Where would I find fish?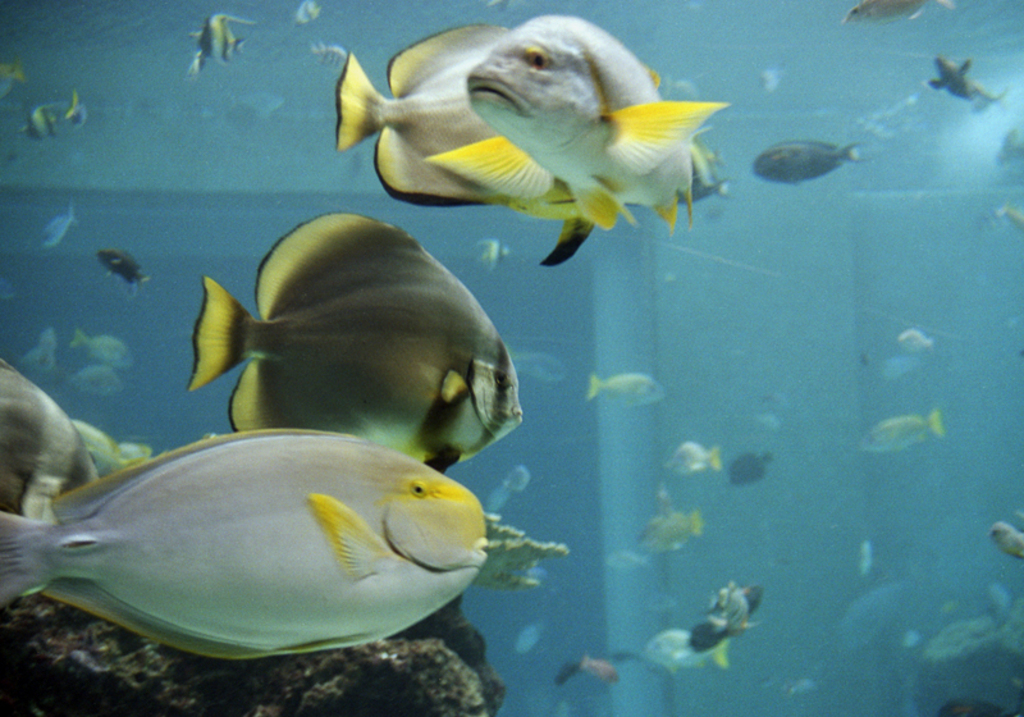
At region(460, 3, 730, 232).
